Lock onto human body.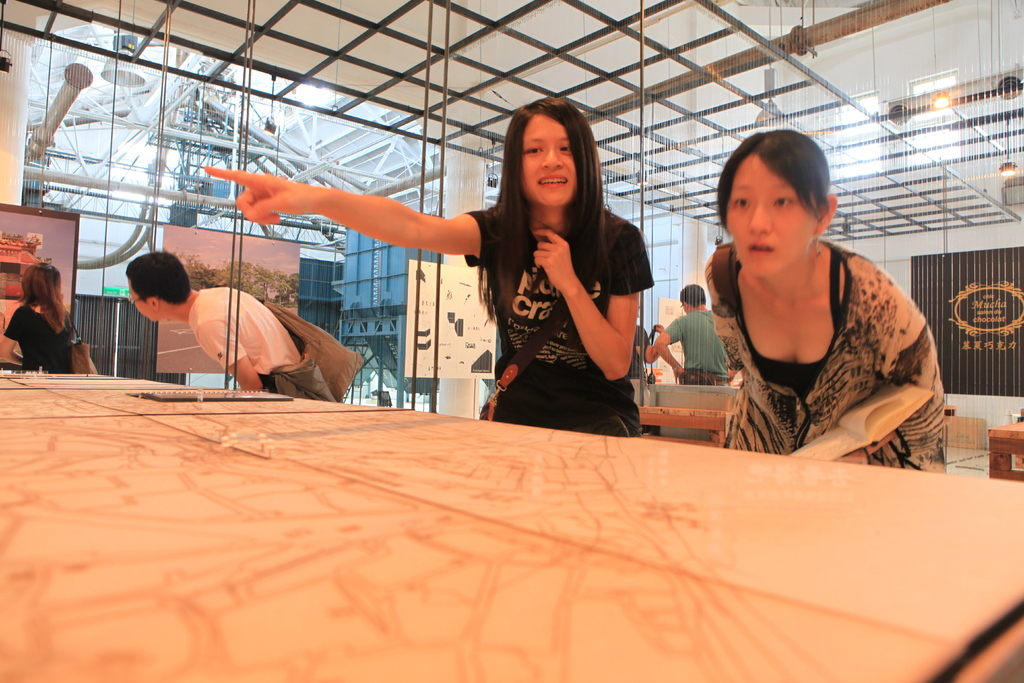
Locked: pyautogui.locateOnScreen(0, 265, 74, 373).
